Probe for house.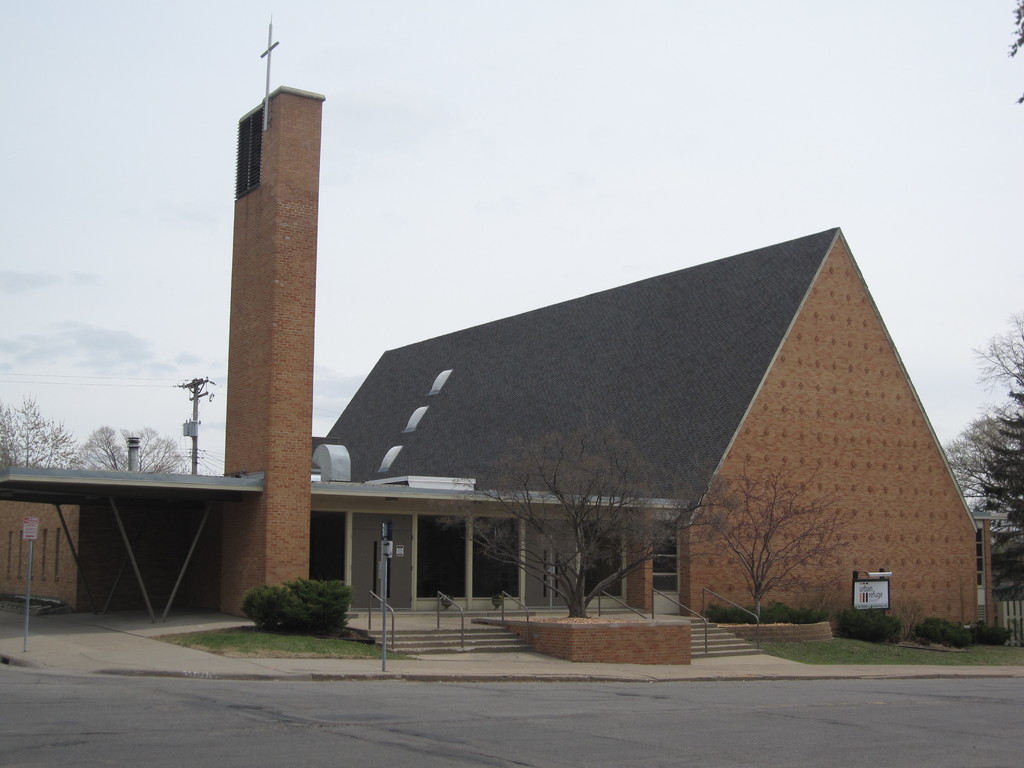
Probe result: BBox(316, 221, 979, 643).
